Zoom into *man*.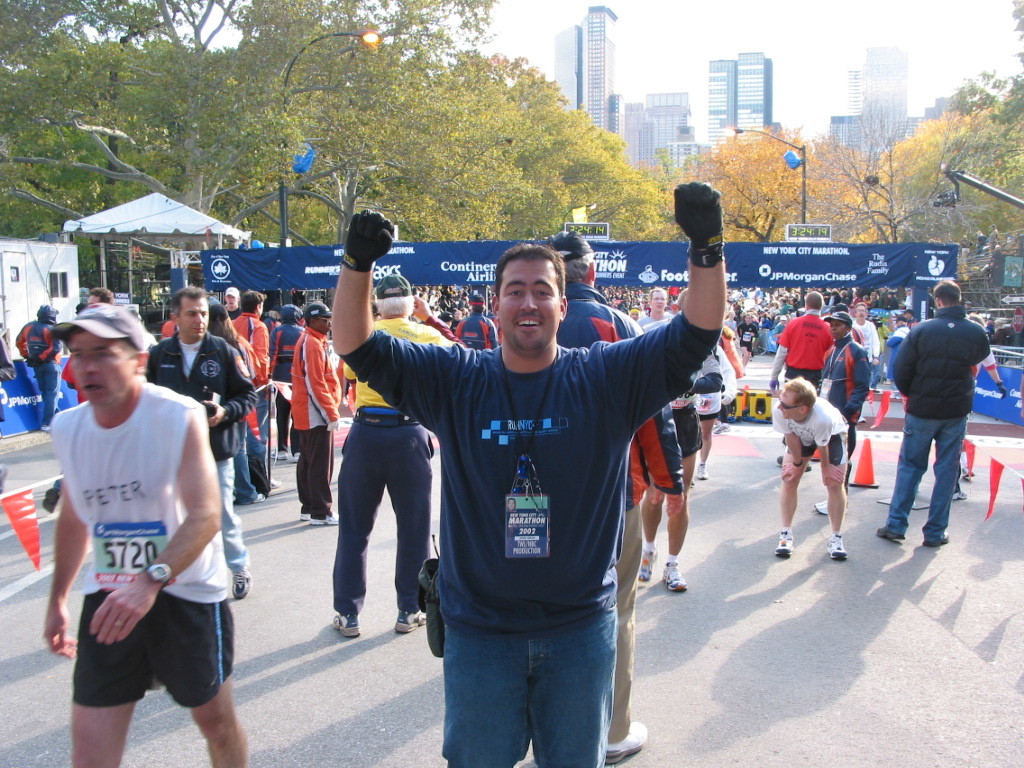
Zoom target: [328,174,727,767].
